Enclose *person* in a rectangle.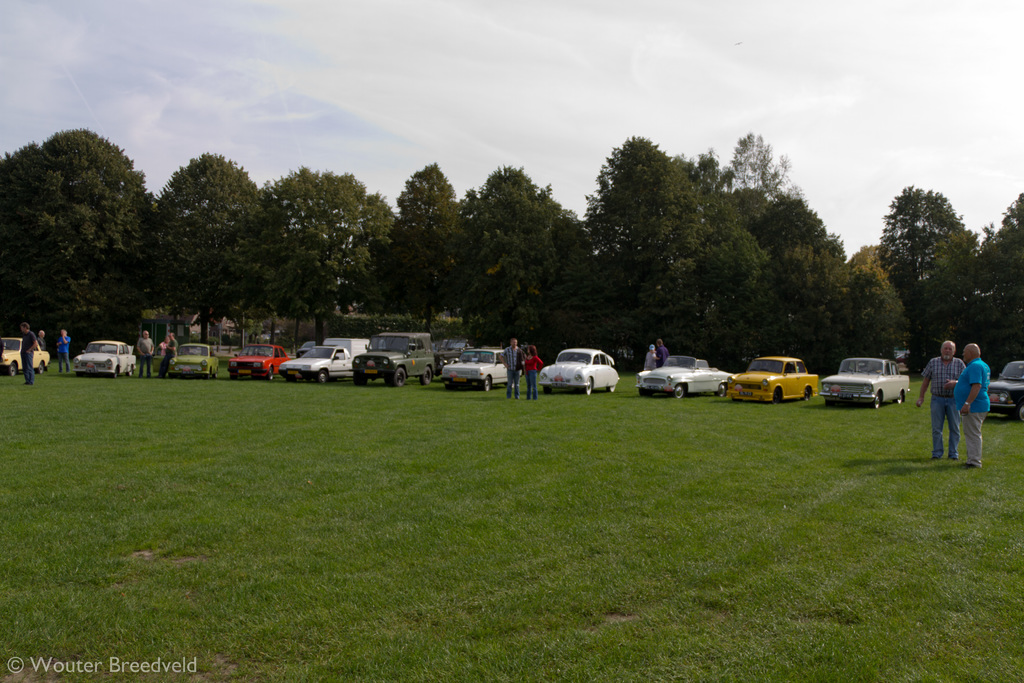
(x1=650, y1=334, x2=666, y2=370).
